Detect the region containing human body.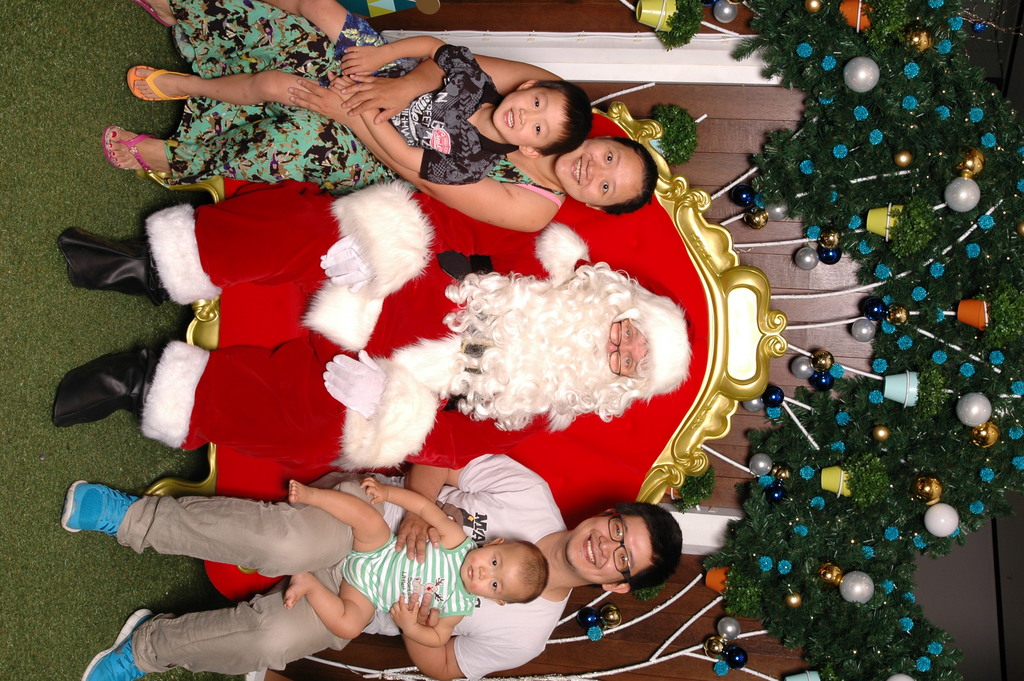
[x1=54, y1=188, x2=687, y2=471].
